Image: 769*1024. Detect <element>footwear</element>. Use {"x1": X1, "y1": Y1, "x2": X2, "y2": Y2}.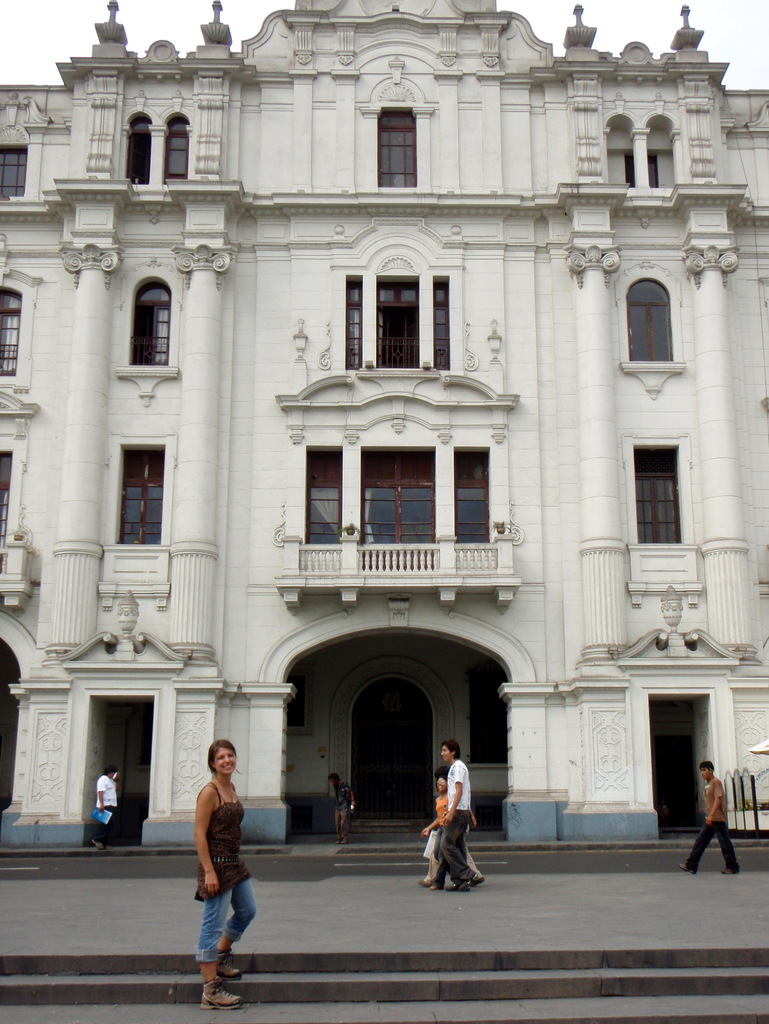
{"x1": 470, "y1": 870, "x2": 483, "y2": 883}.
